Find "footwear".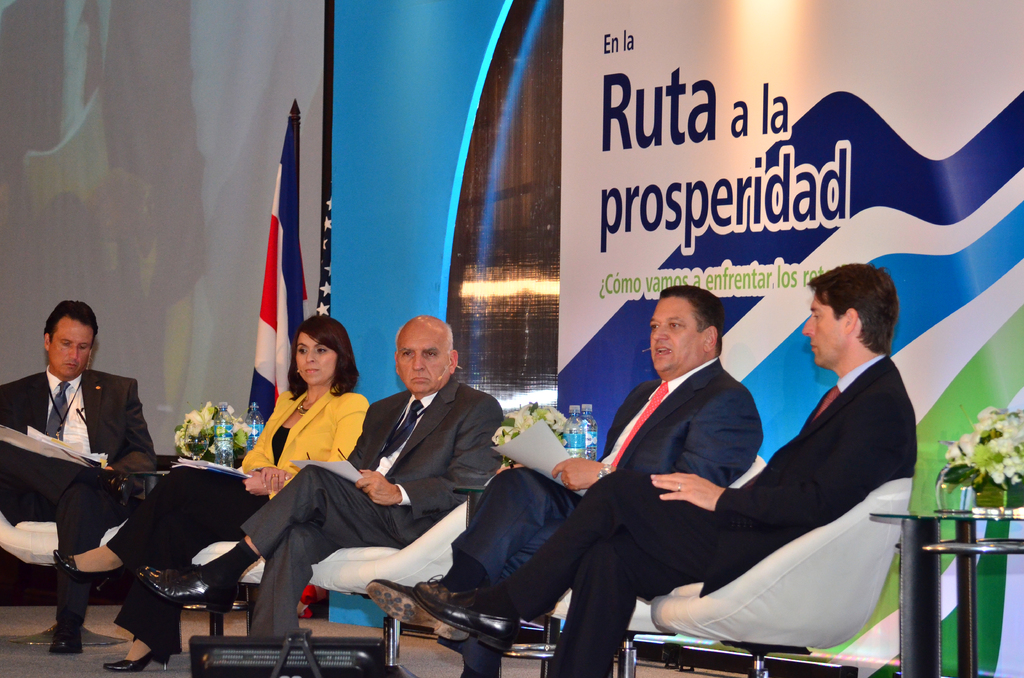
{"x1": 56, "y1": 615, "x2": 84, "y2": 652}.
